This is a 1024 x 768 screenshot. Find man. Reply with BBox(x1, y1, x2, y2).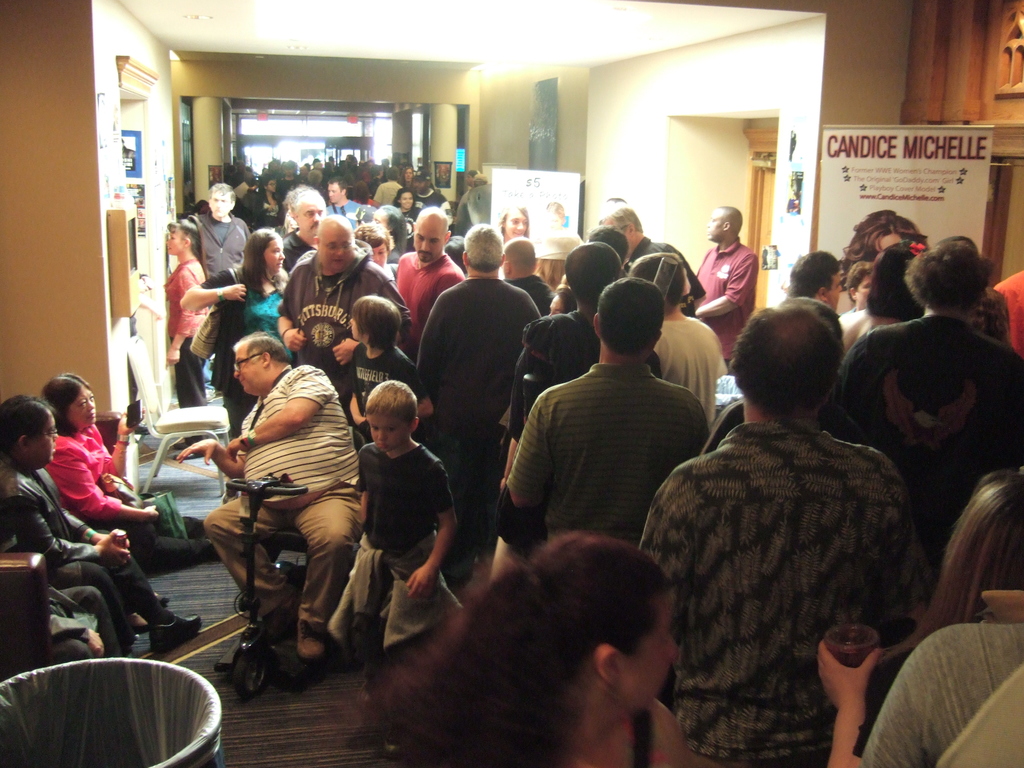
BBox(173, 330, 364, 657).
